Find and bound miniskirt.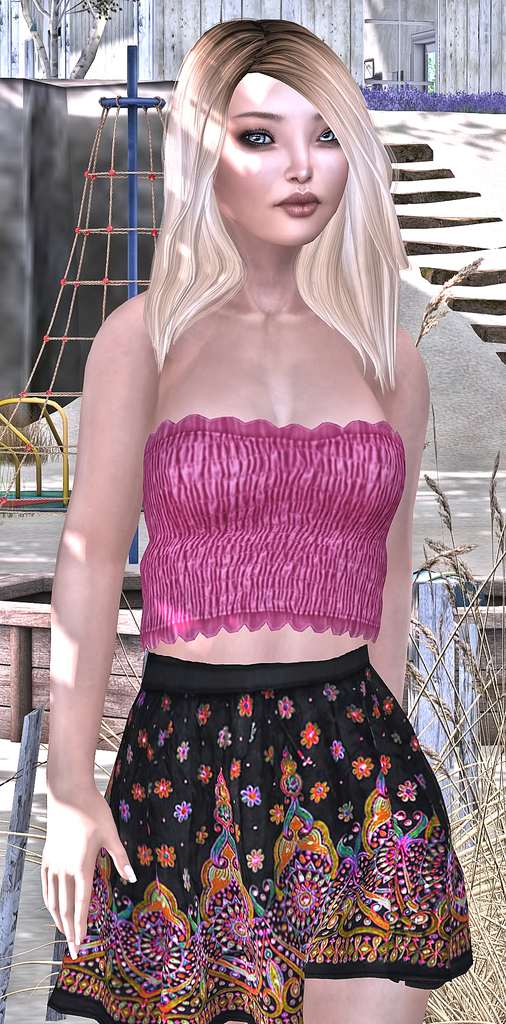
Bound: pyautogui.locateOnScreen(47, 643, 472, 1023).
